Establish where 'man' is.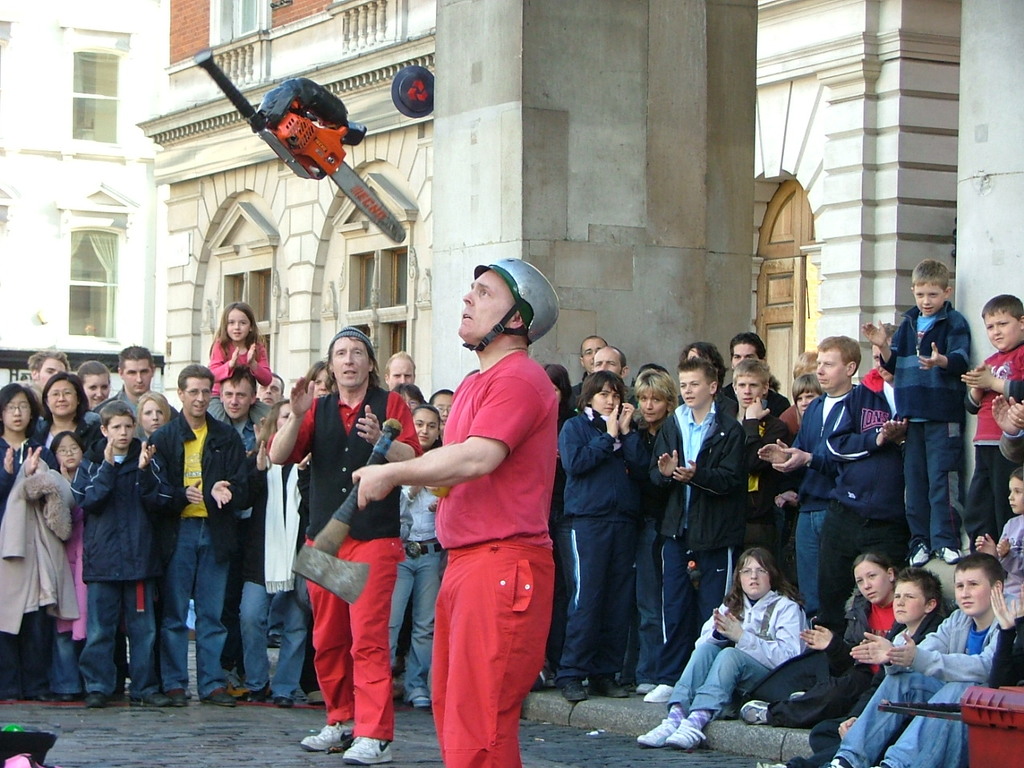
Established at {"left": 145, "top": 366, "right": 250, "bottom": 710}.
